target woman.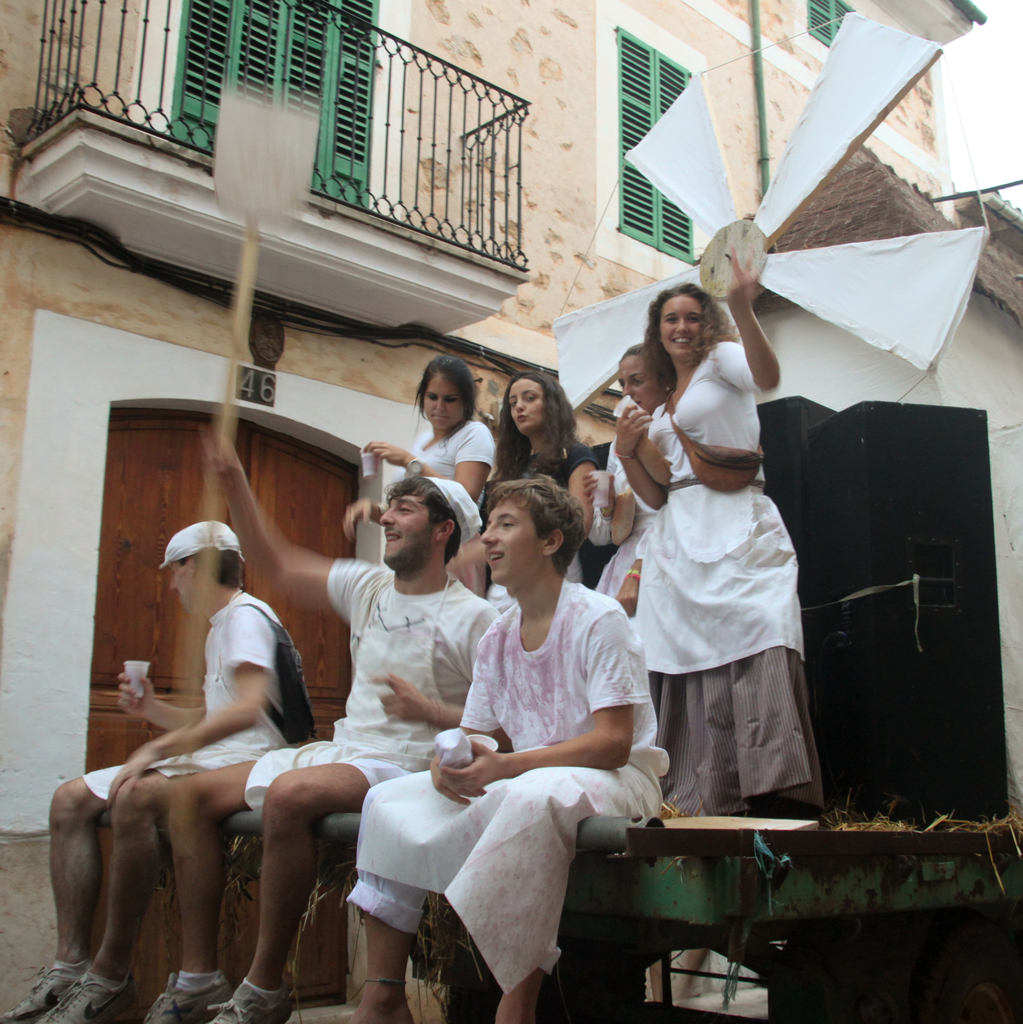
Target region: <box>580,342,672,677</box>.
